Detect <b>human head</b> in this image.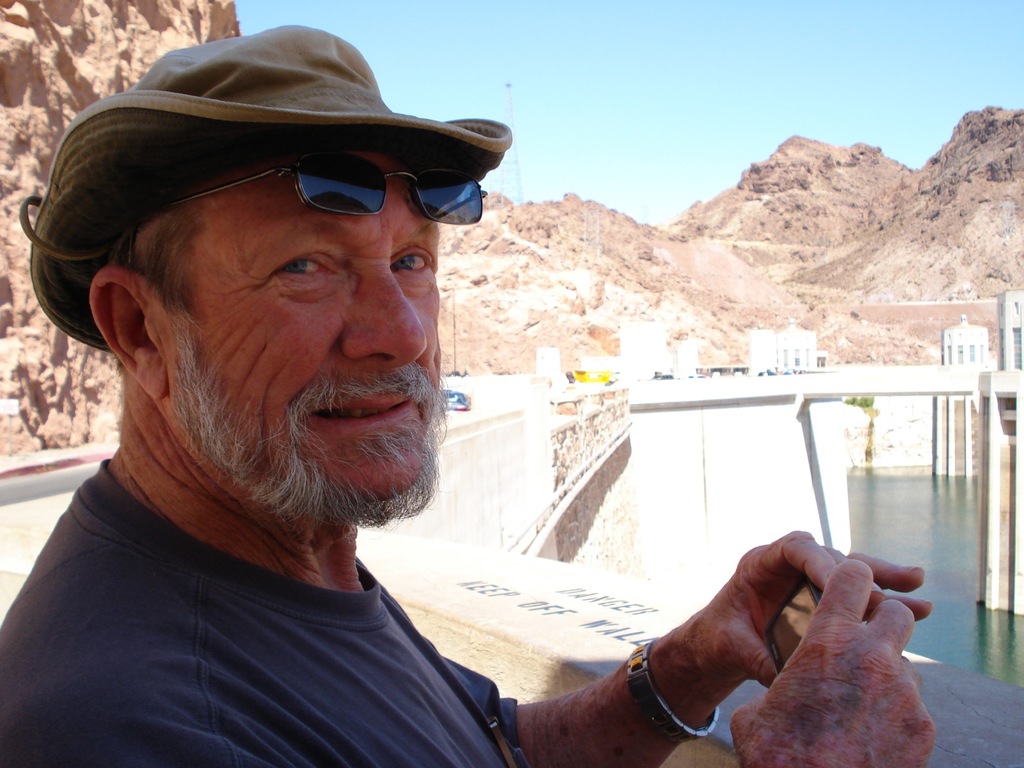
Detection: [x1=61, y1=54, x2=482, y2=536].
